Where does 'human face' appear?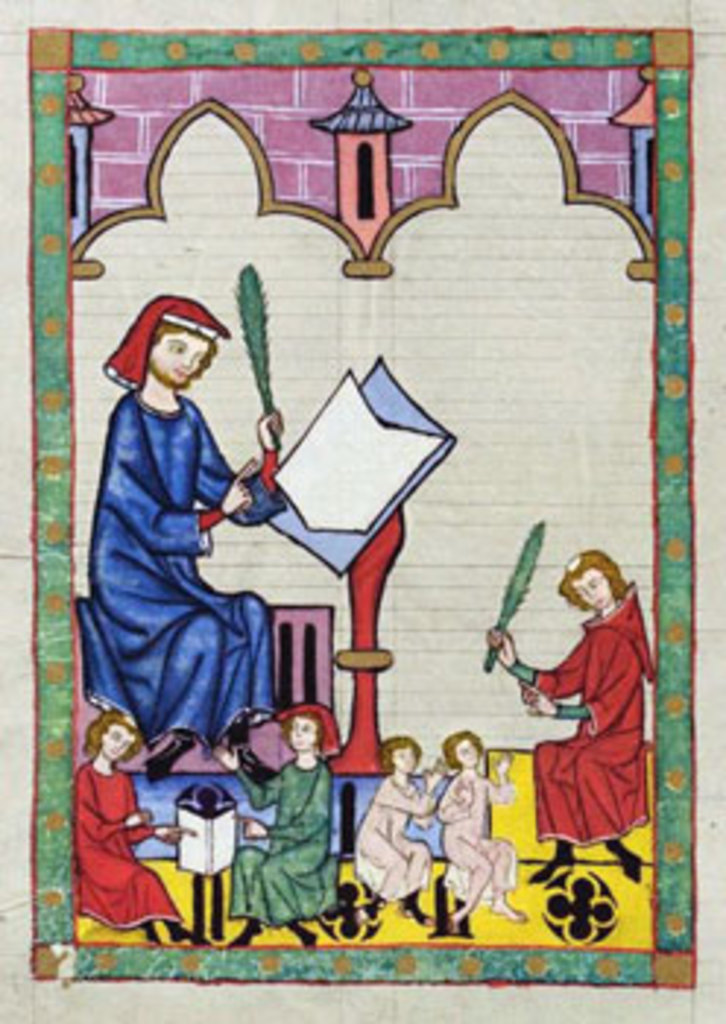
Appears at {"left": 102, "top": 726, "right": 129, "bottom": 764}.
